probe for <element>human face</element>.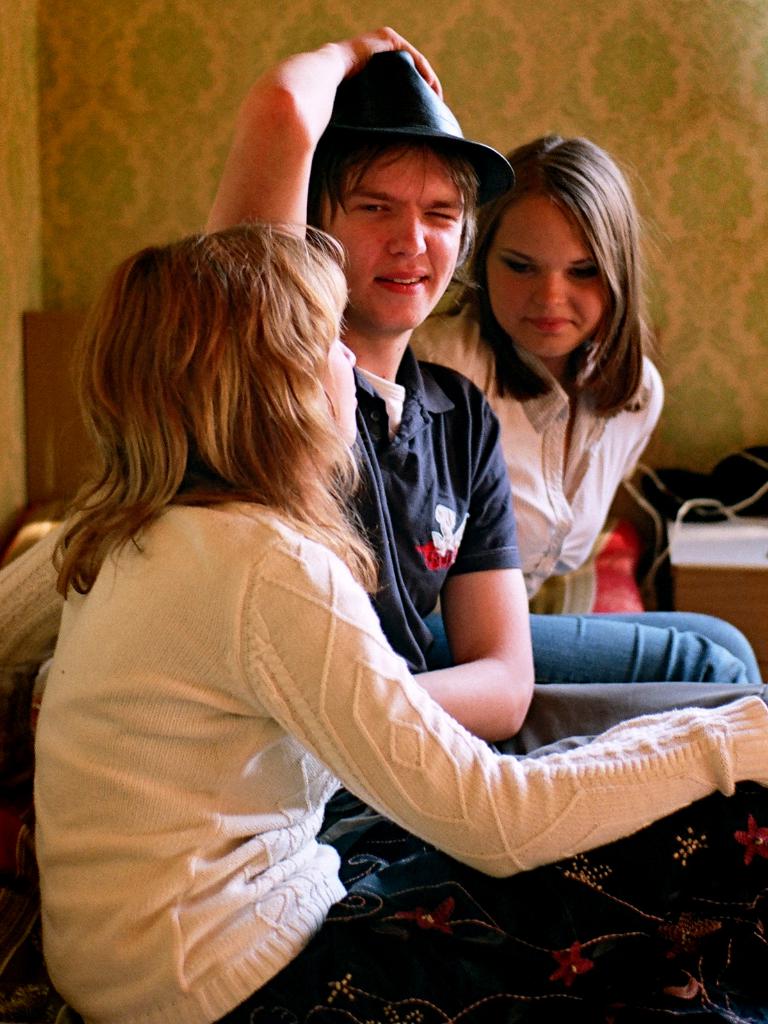
Probe result: region(481, 195, 611, 356).
